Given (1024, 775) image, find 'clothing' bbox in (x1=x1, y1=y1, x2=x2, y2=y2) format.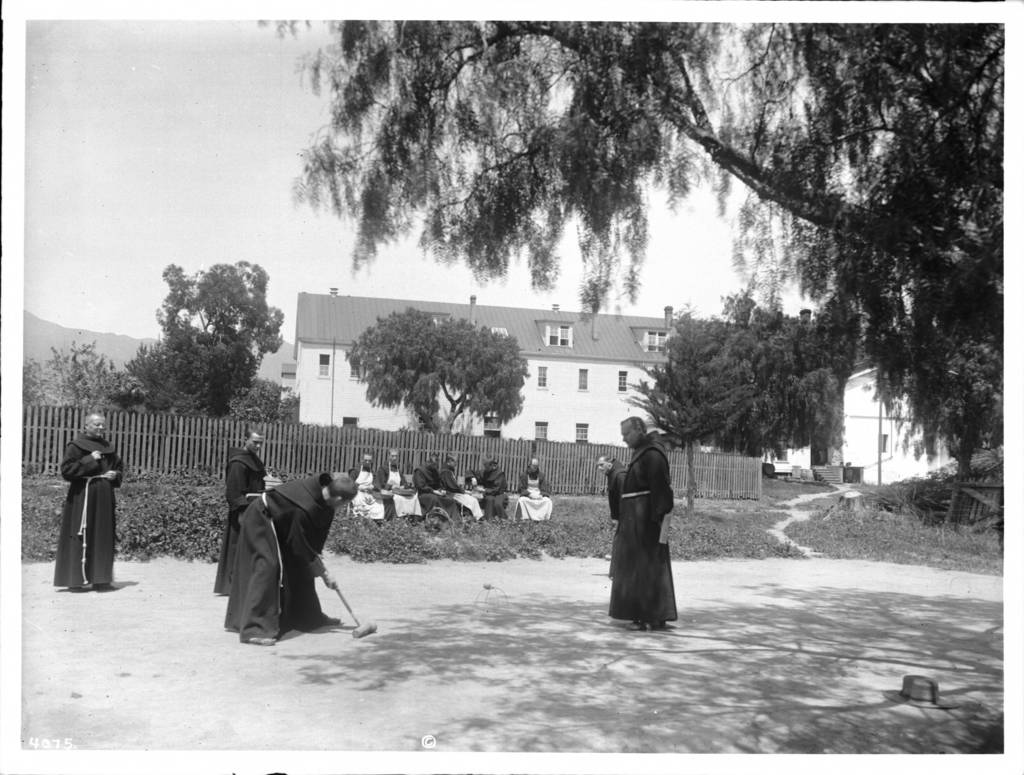
(x1=606, y1=418, x2=695, y2=624).
